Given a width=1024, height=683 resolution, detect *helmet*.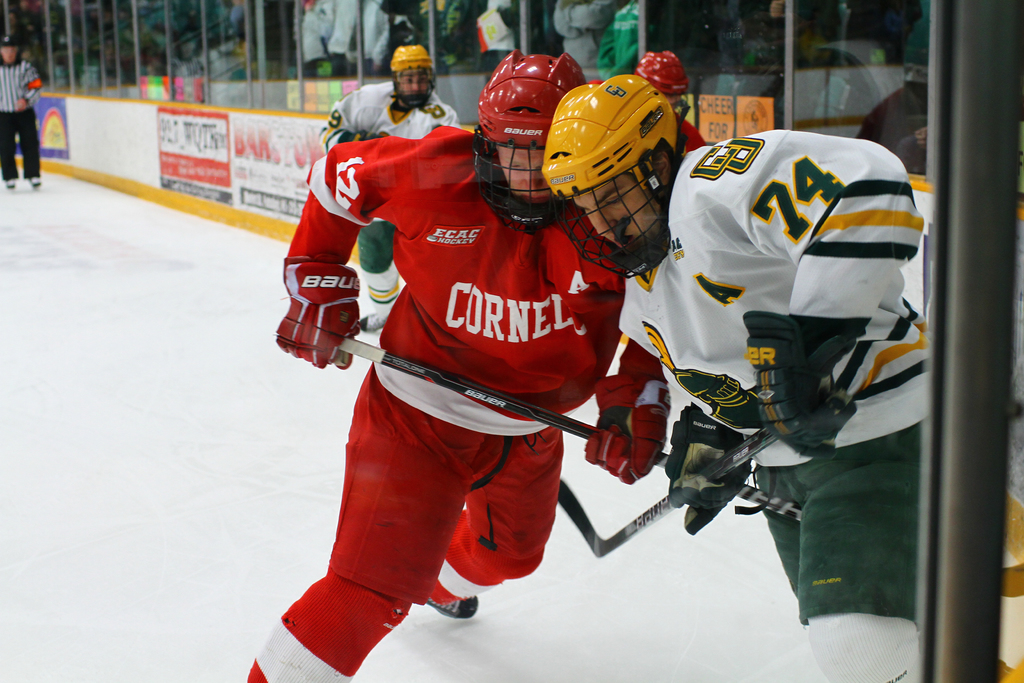
{"left": 387, "top": 45, "right": 432, "bottom": 114}.
